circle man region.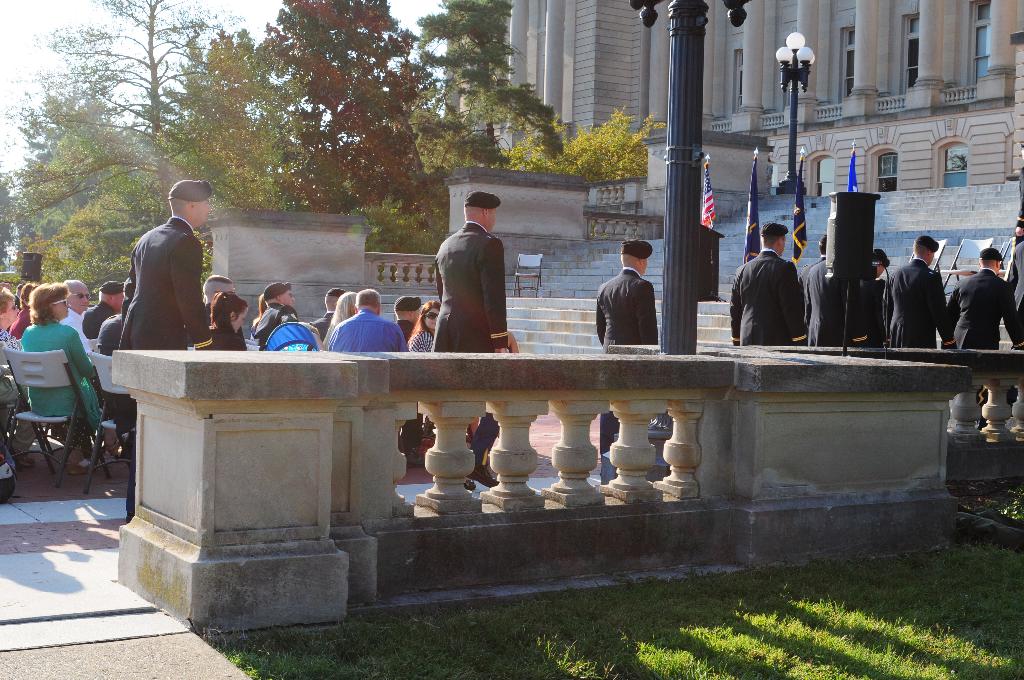
Region: <box>594,237,659,480</box>.
